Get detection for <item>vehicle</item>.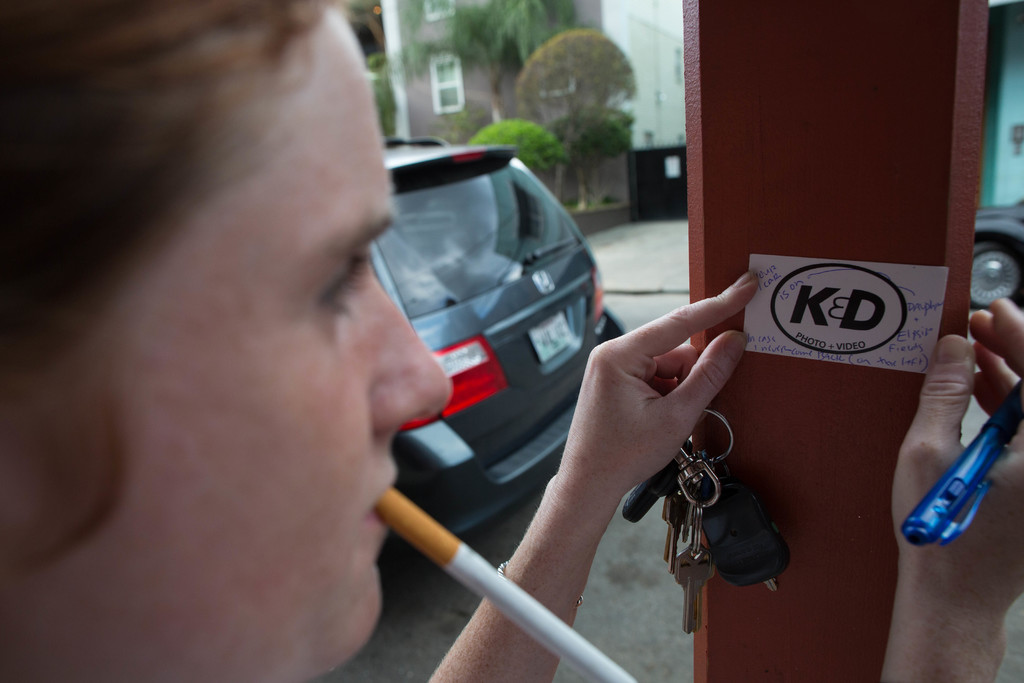
Detection: x1=976, y1=204, x2=1023, y2=312.
